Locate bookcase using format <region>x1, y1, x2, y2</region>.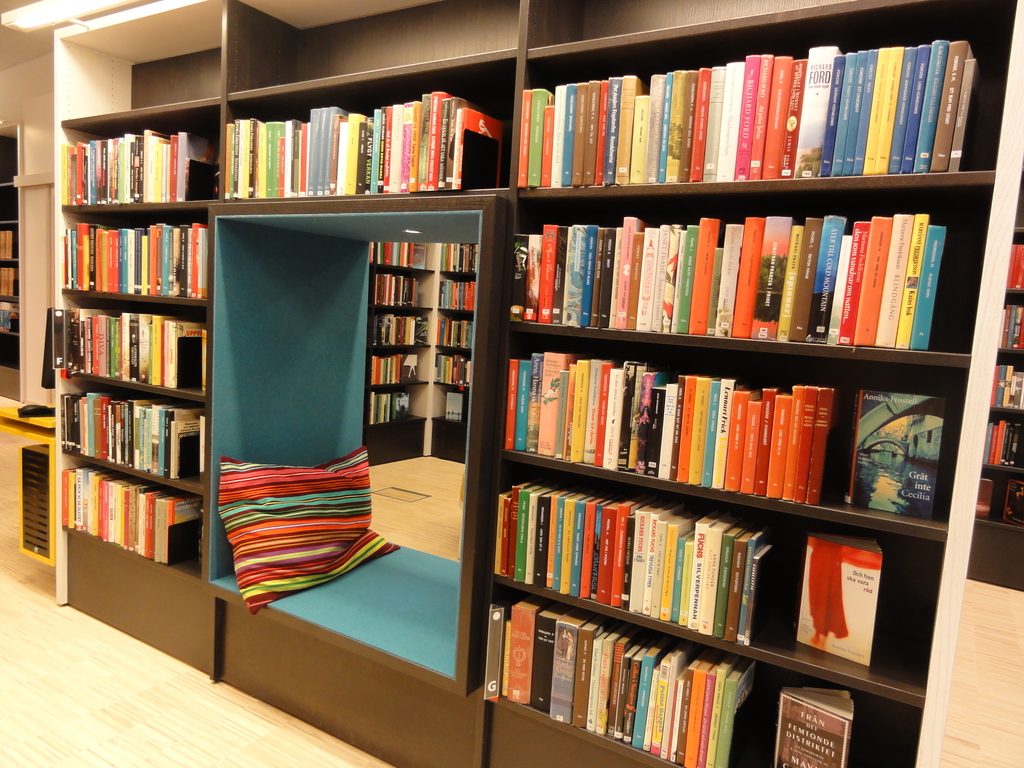
<region>54, 0, 1023, 767</region>.
